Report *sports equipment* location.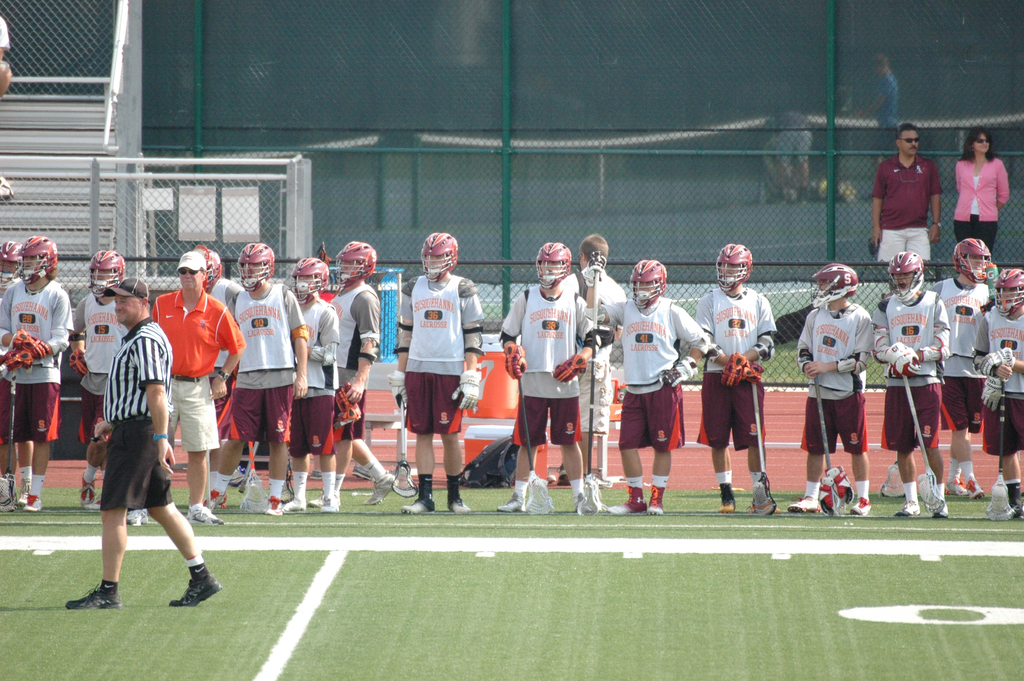
Report: select_region(513, 372, 550, 514).
